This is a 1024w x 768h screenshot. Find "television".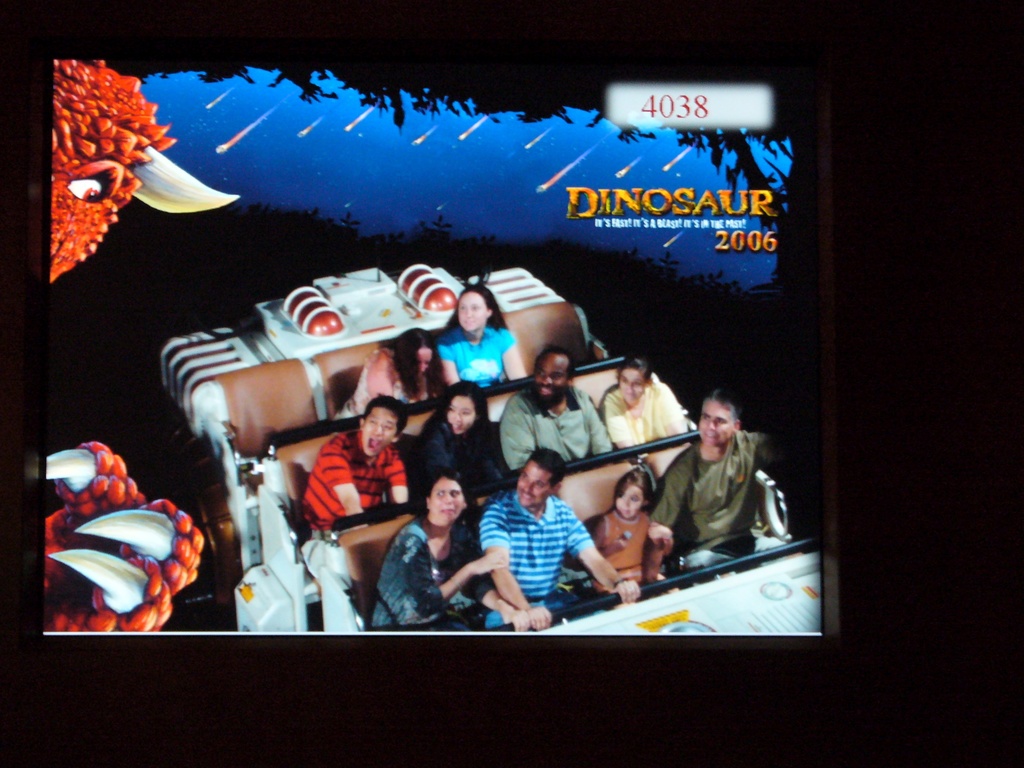
Bounding box: crop(0, 3, 905, 767).
